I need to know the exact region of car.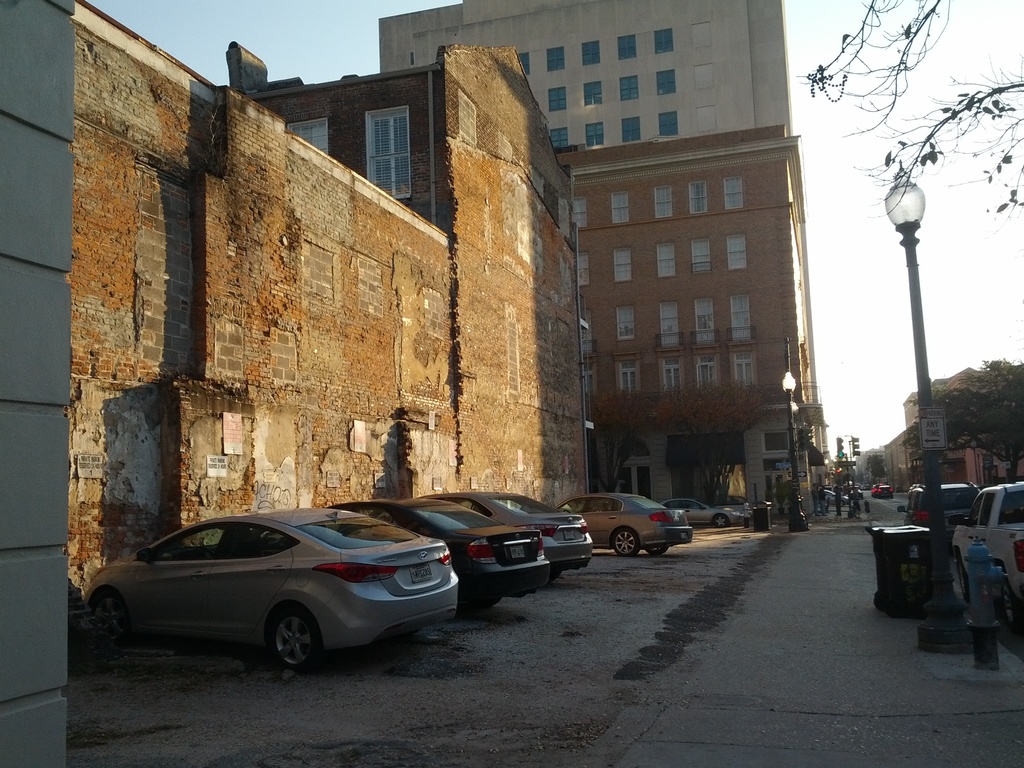
Region: rect(947, 484, 1023, 639).
